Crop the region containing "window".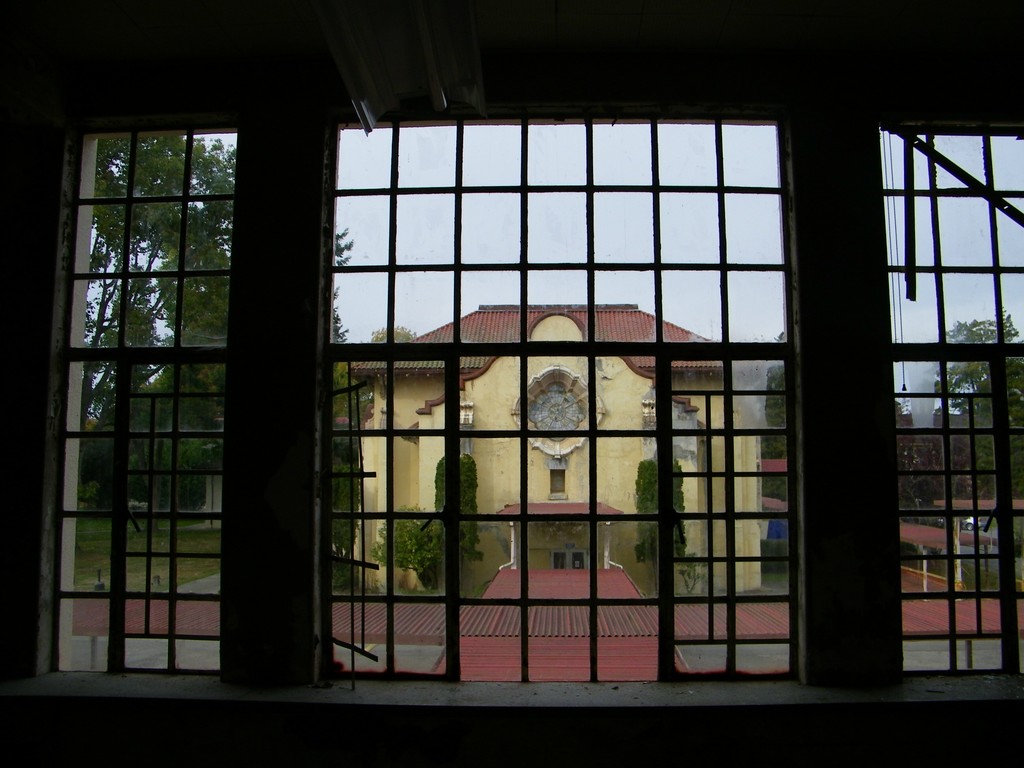
Crop region: detection(223, 63, 854, 723).
